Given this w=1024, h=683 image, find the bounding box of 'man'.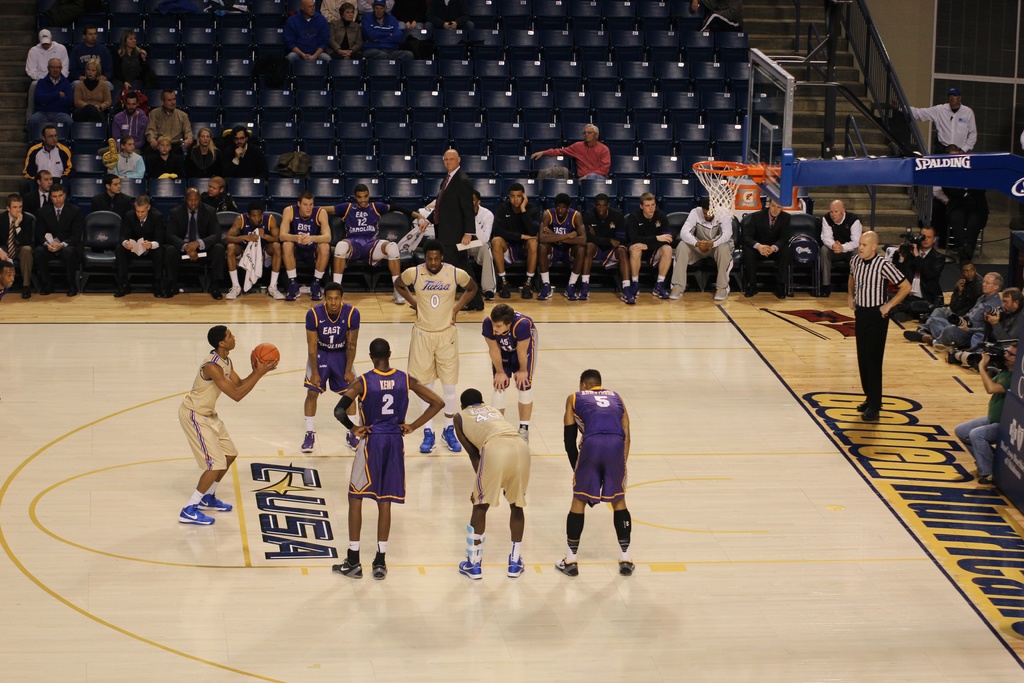
(19,128,72,185).
